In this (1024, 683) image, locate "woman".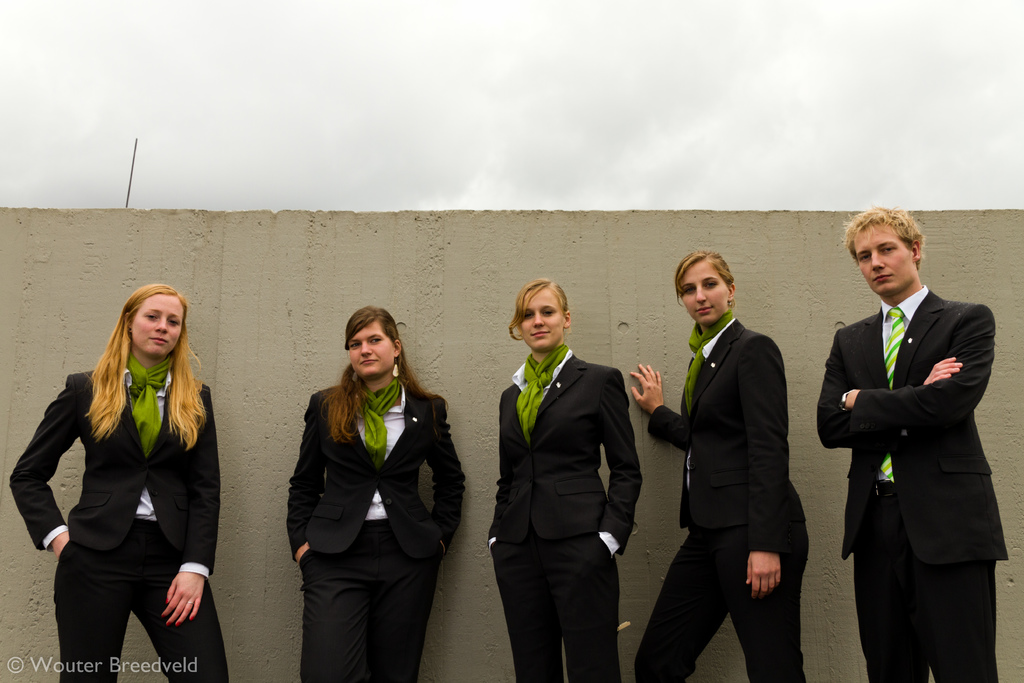
Bounding box: bbox=[27, 281, 223, 682].
